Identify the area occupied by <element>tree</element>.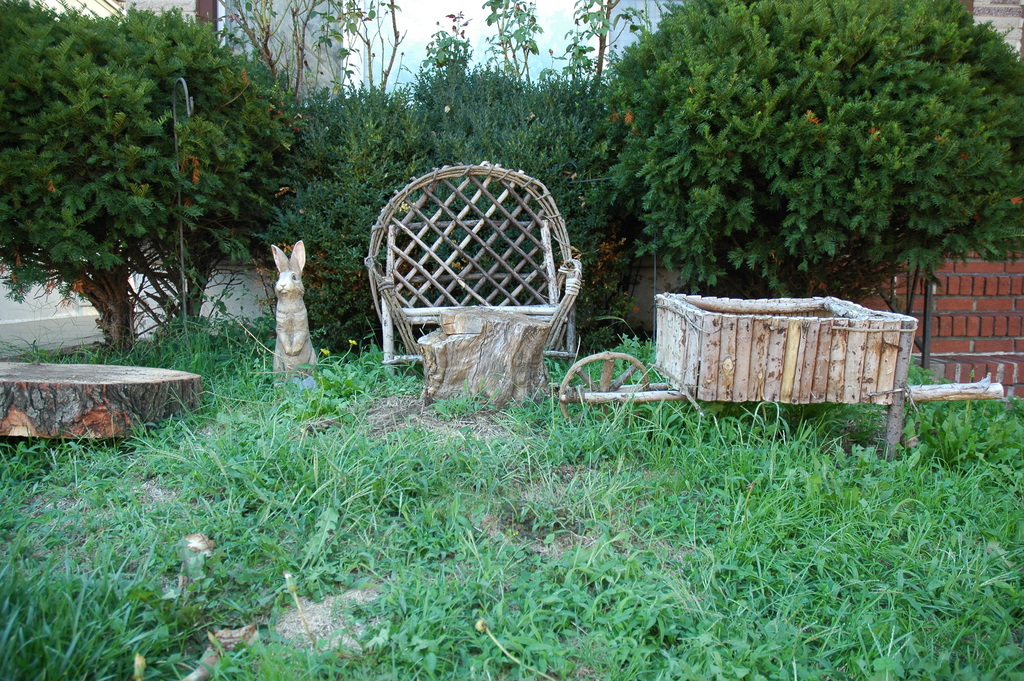
Area: [x1=567, y1=0, x2=1022, y2=301].
